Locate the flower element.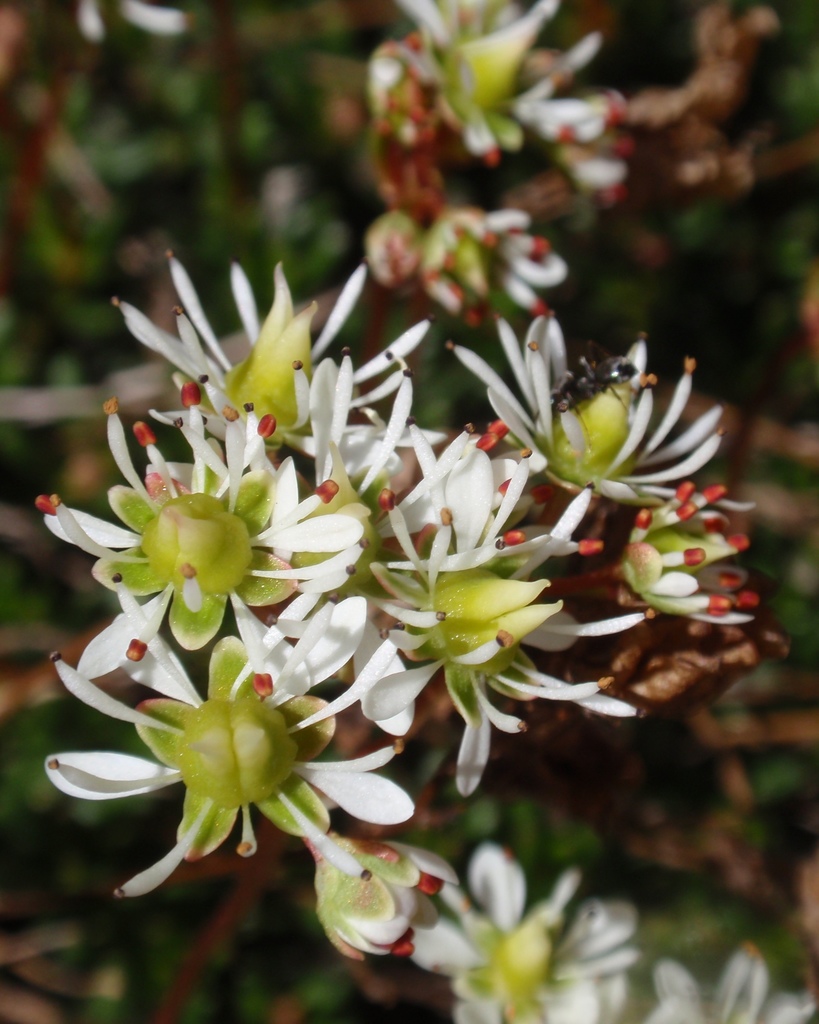
Element bbox: box(370, 0, 633, 202).
